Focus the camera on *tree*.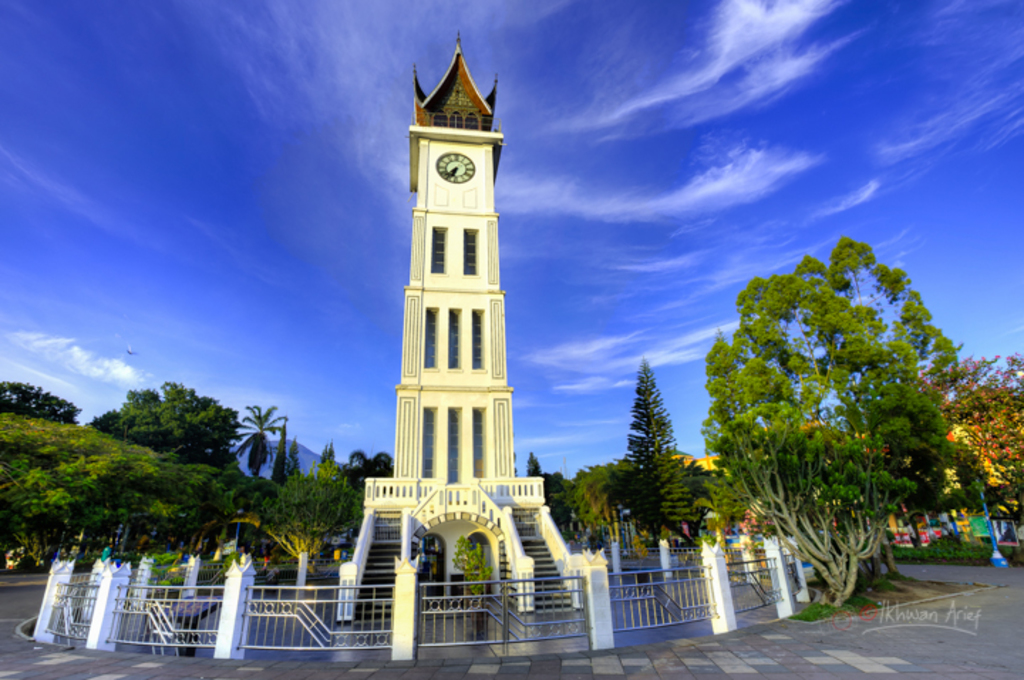
Focus region: bbox=[610, 361, 693, 538].
